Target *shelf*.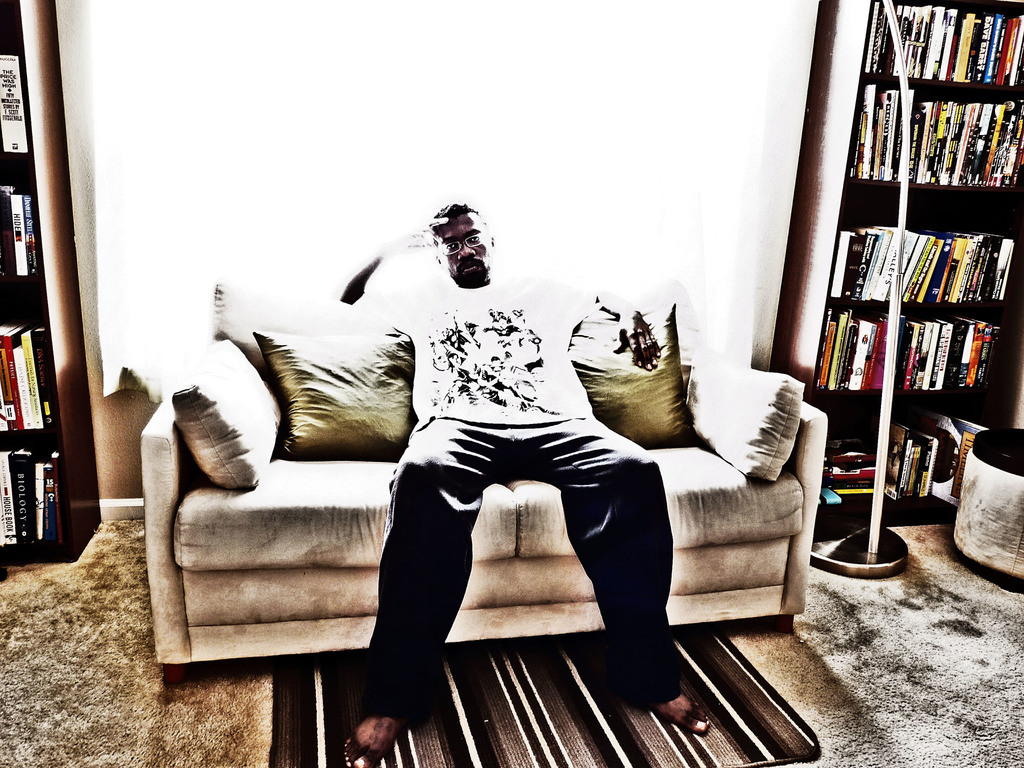
Target region: (808, 0, 1021, 108).
